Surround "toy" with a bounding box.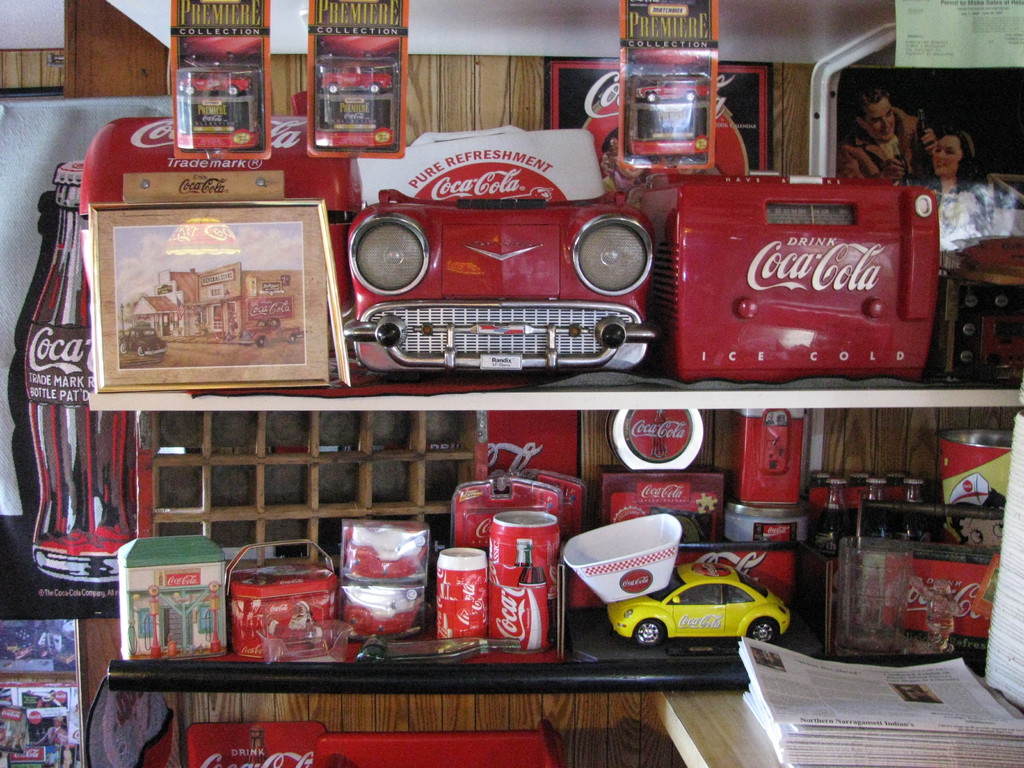
box=[708, 502, 804, 555].
